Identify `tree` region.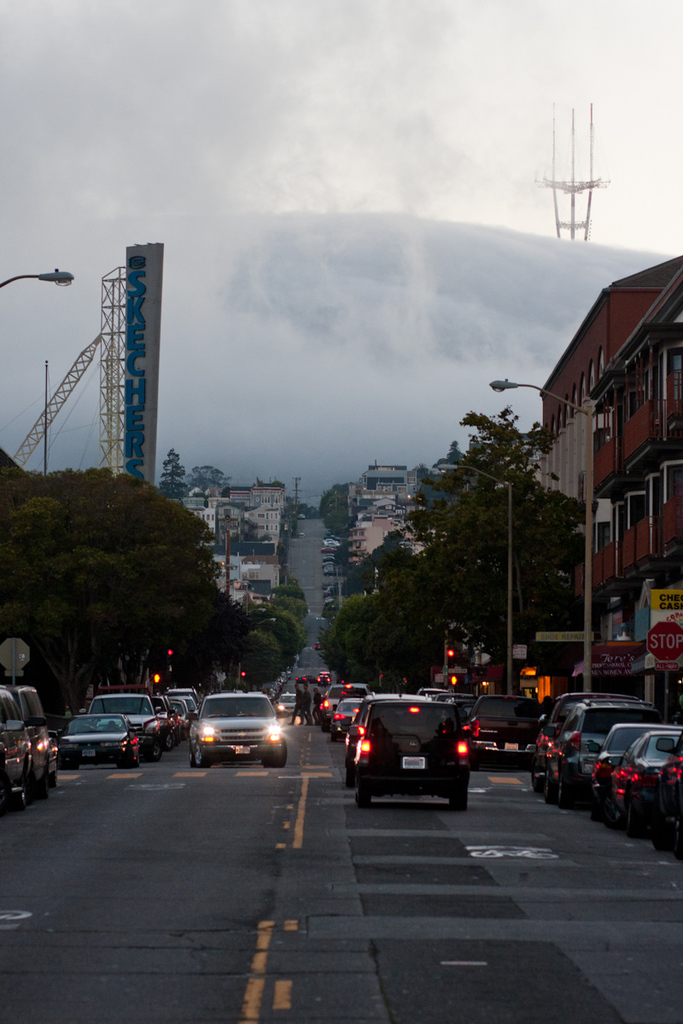
Region: 196, 464, 232, 502.
